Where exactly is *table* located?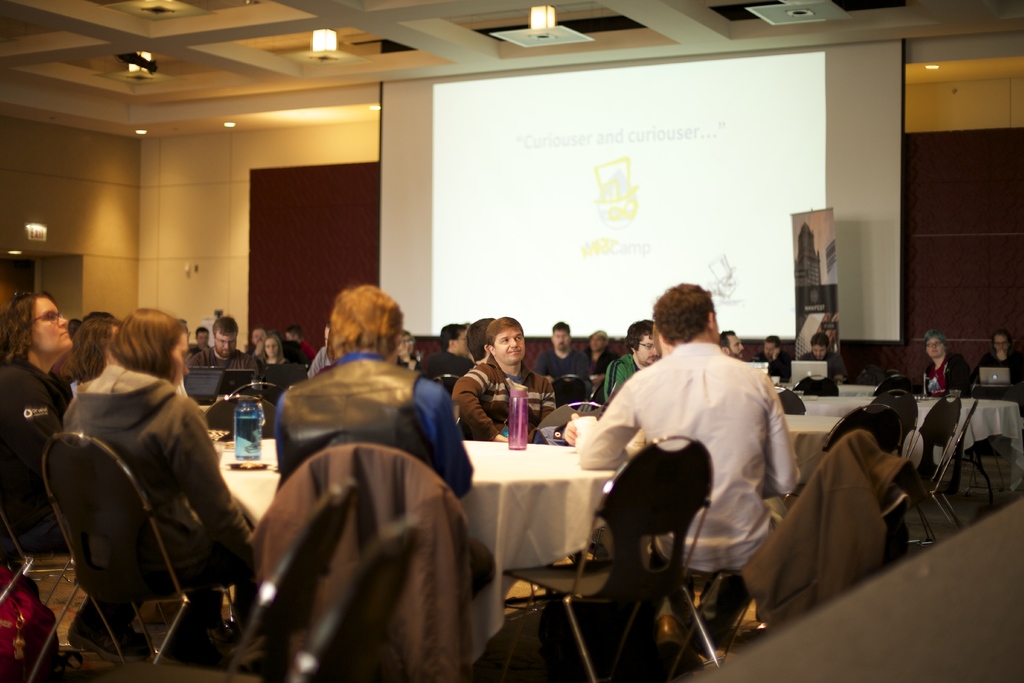
Its bounding box is crop(781, 406, 845, 484).
